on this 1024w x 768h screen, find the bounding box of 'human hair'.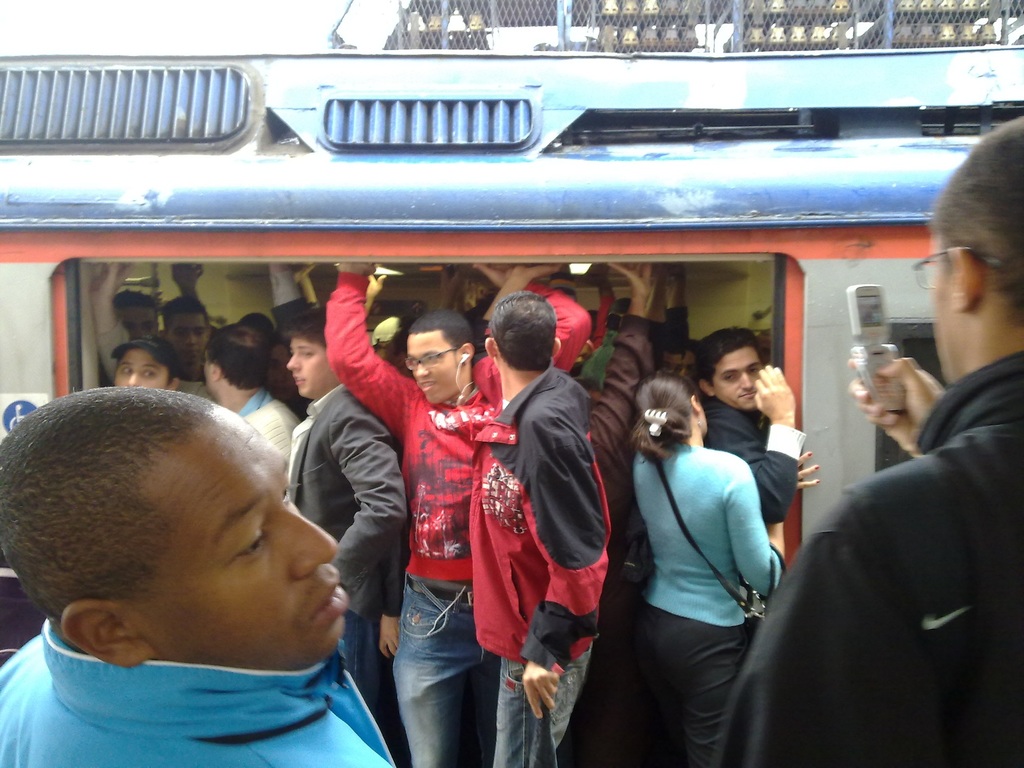
Bounding box: 163, 299, 210, 331.
